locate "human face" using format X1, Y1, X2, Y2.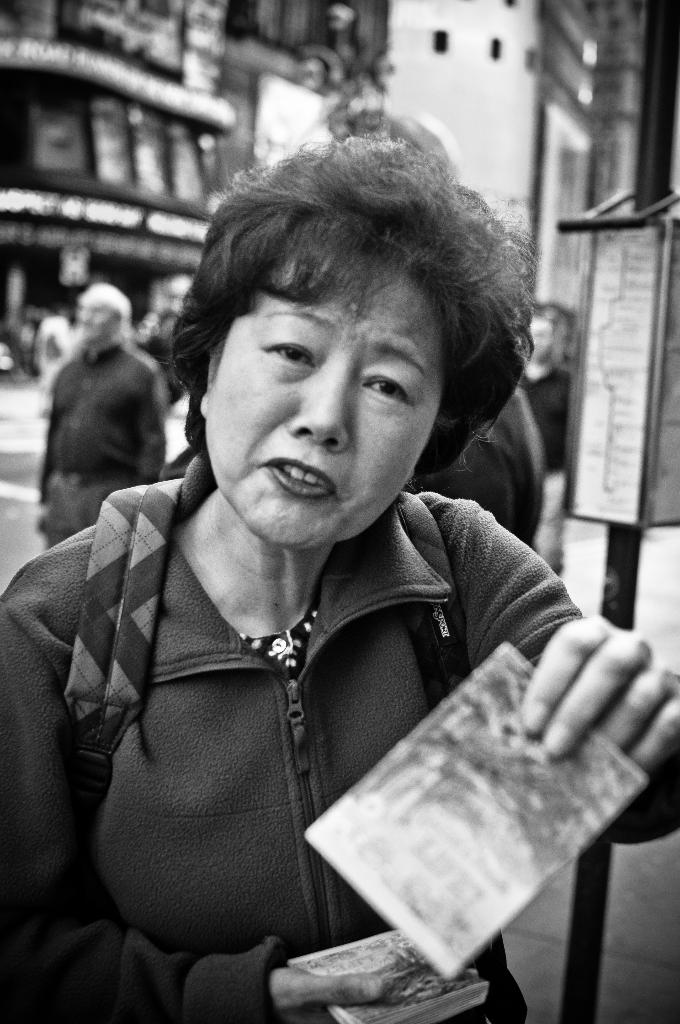
77, 294, 120, 342.
